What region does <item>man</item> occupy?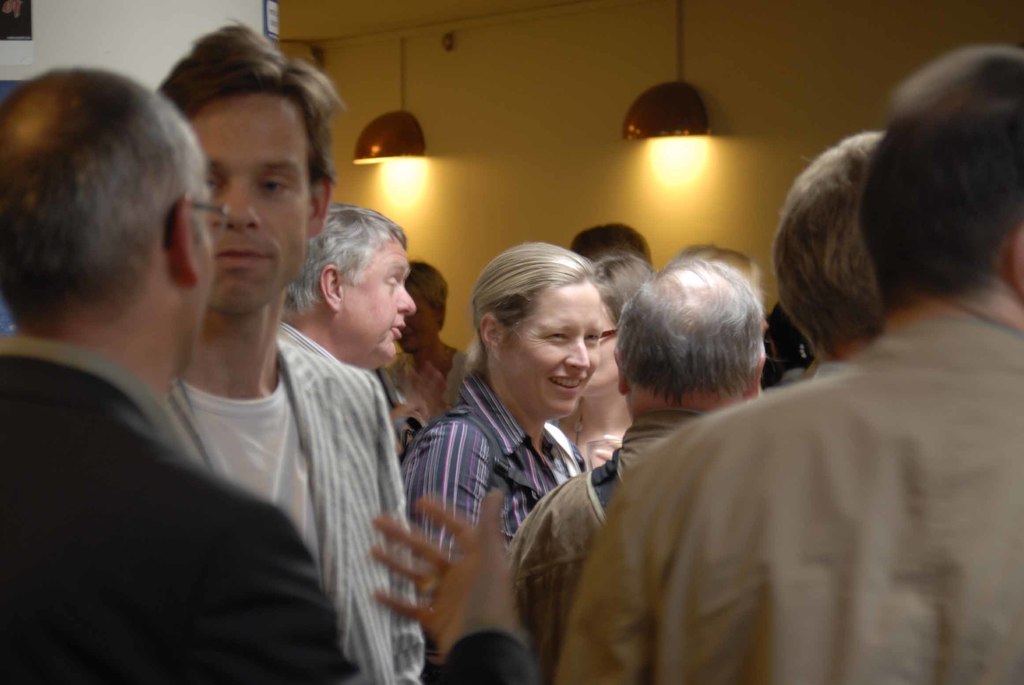
160,12,435,684.
